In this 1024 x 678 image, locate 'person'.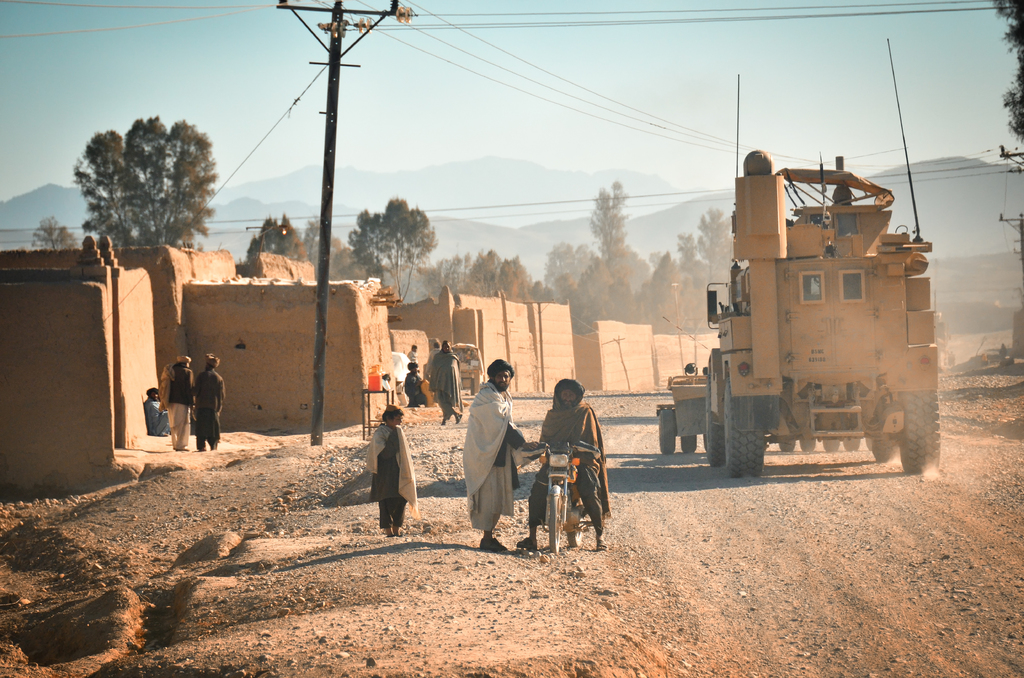
Bounding box: (404,359,429,407).
